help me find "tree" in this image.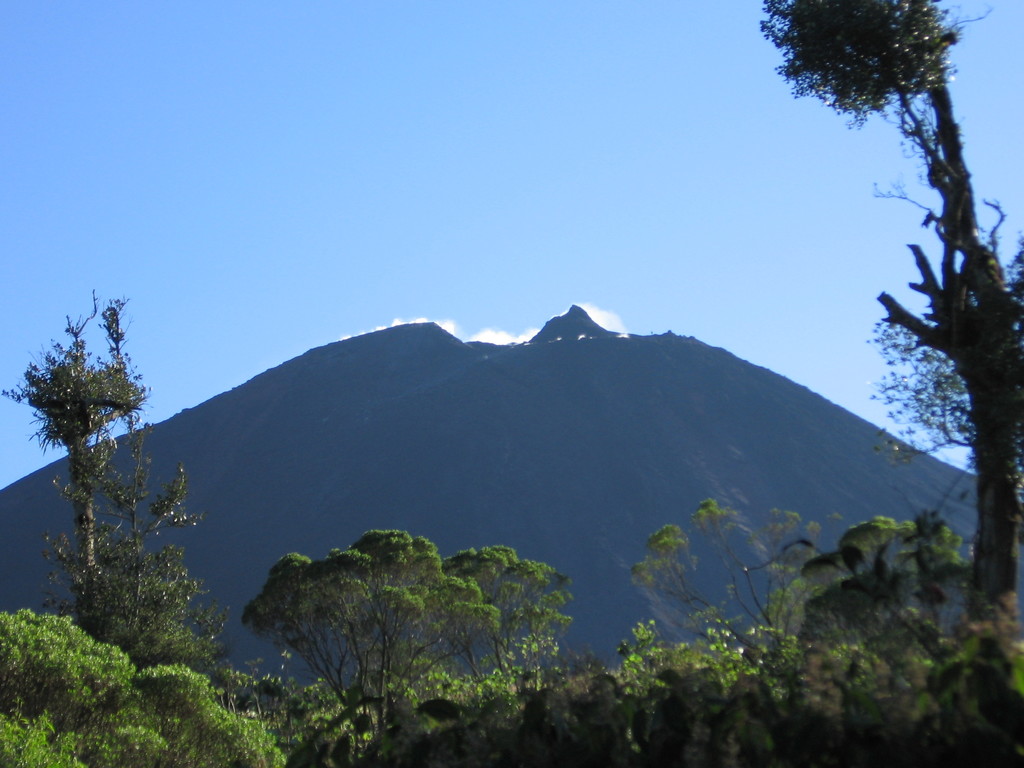
Found it: <region>750, 0, 1023, 614</region>.
